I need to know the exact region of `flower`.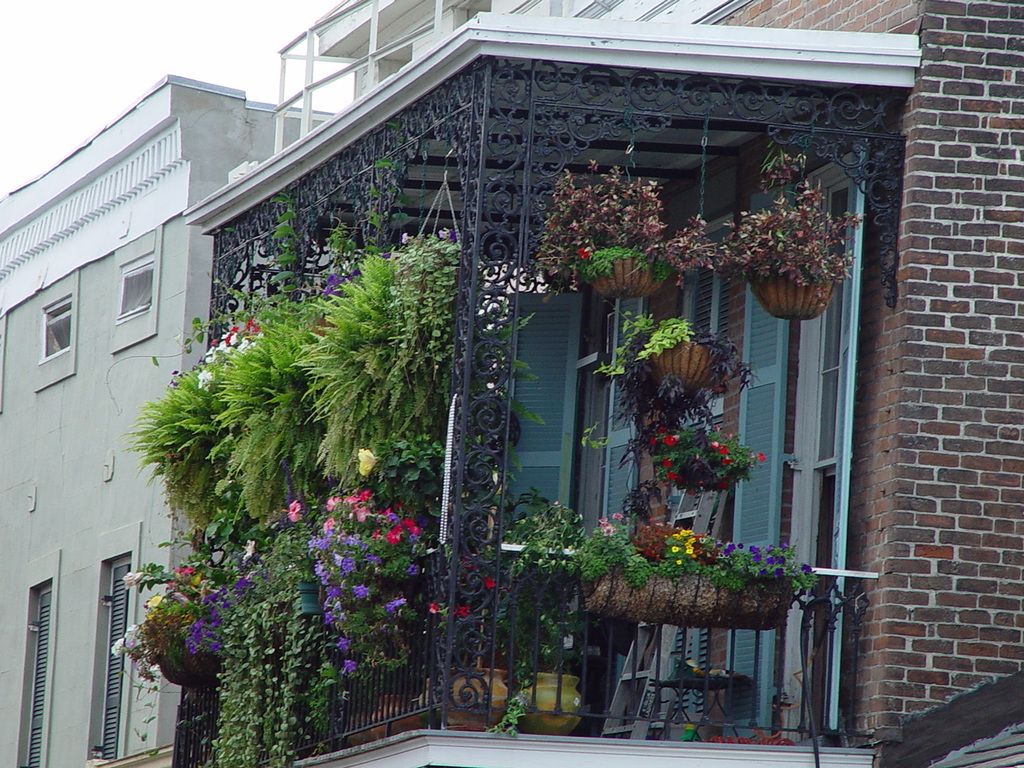
Region: detection(661, 455, 673, 471).
